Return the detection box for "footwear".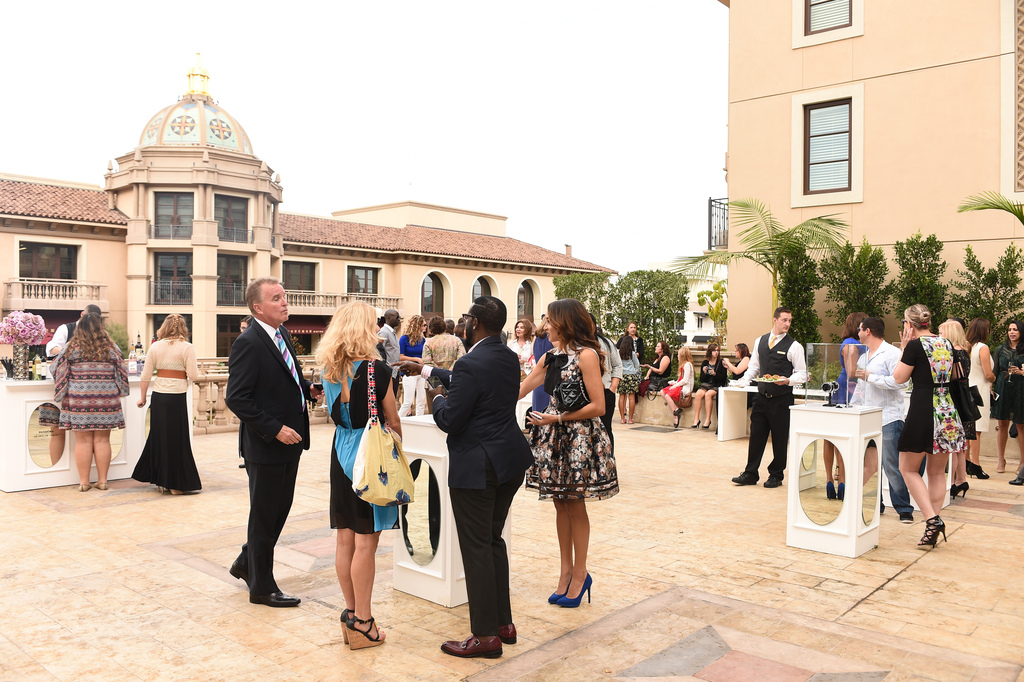
bbox=(692, 414, 700, 426).
